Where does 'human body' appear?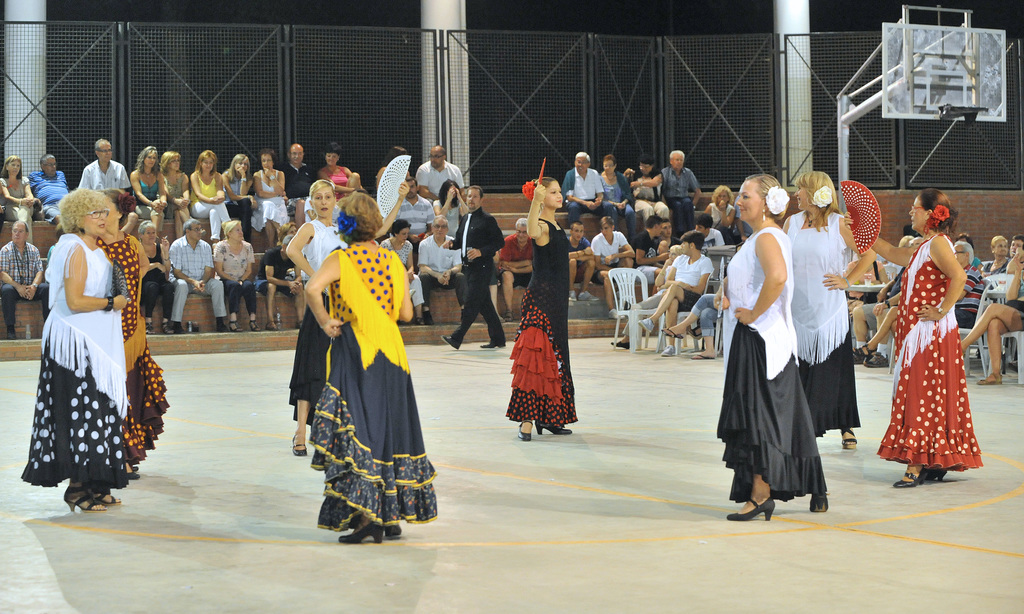
Appears at {"left": 122, "top": 135, "right": 170, "bottom": 222}.
